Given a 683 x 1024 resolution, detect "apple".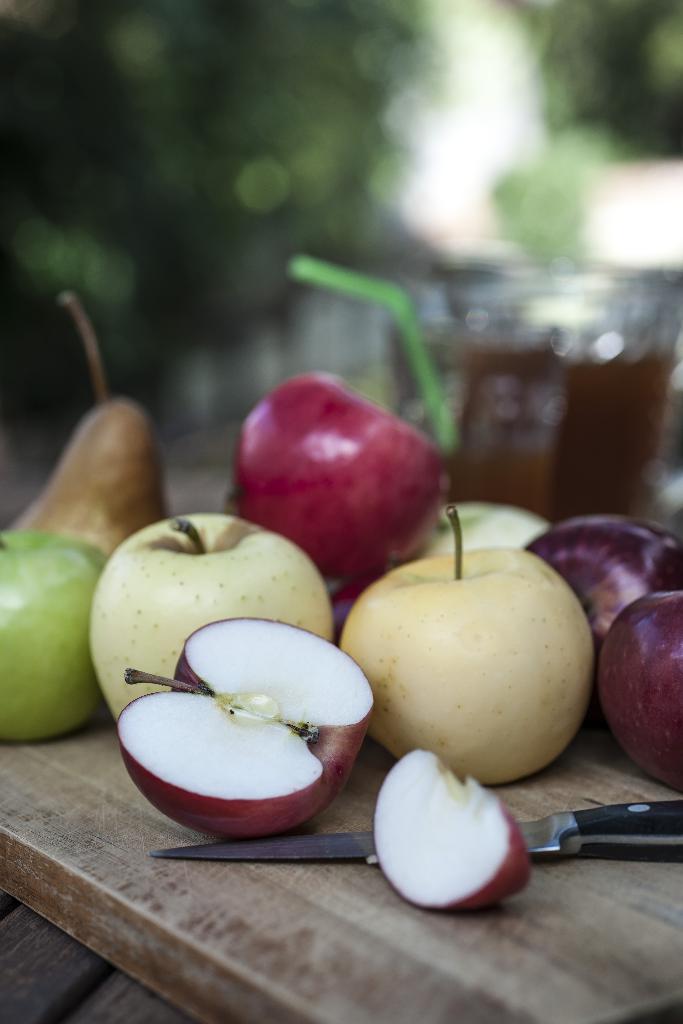
select_region(232, 365, 448, 575).
